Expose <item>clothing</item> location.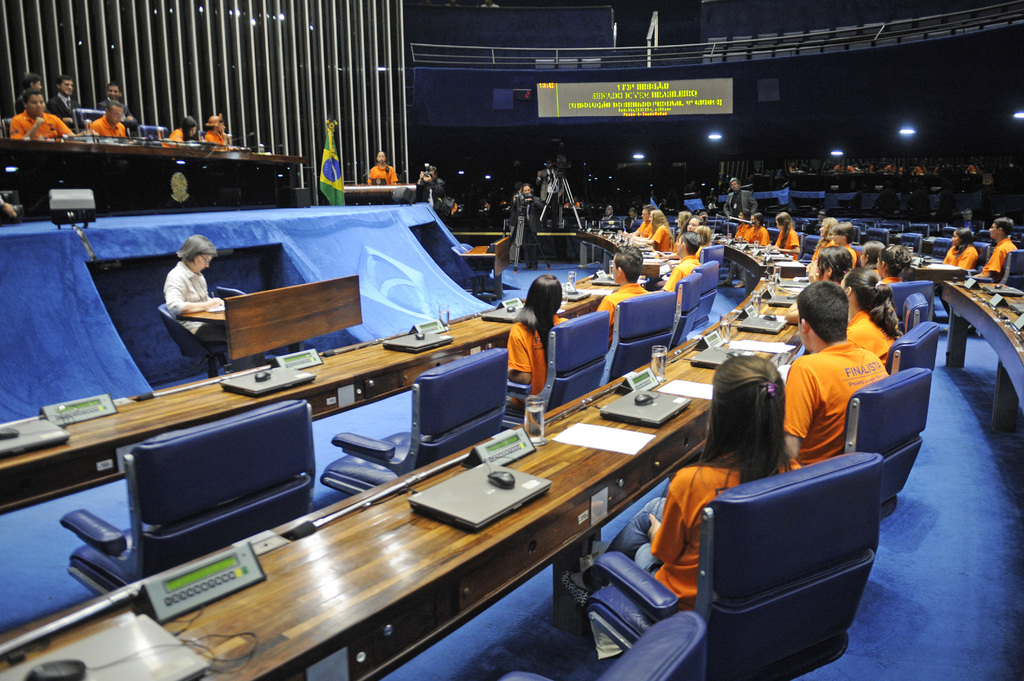
Exposed at {"left": 592, "top": 283, "right": 648, "bottom": 352}.
